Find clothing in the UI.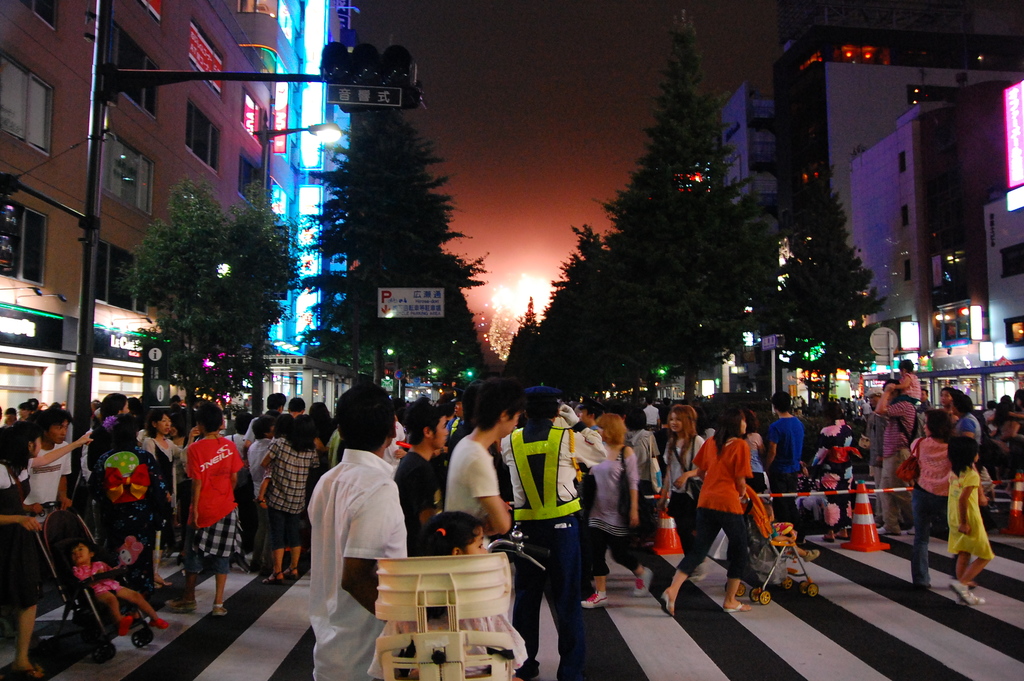
UI element at bbox(142, 436, 179, 553).
